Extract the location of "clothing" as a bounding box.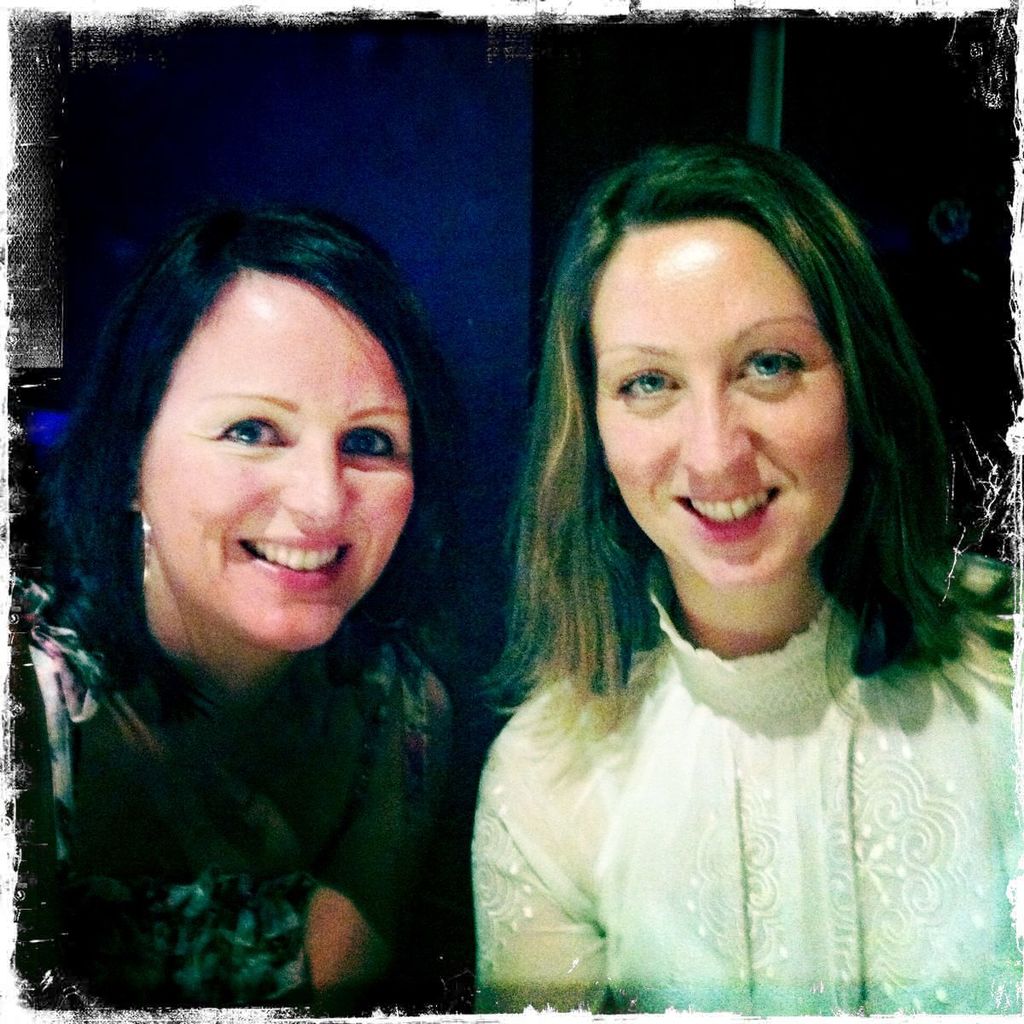
<box>9,580,454,1009</box>.
